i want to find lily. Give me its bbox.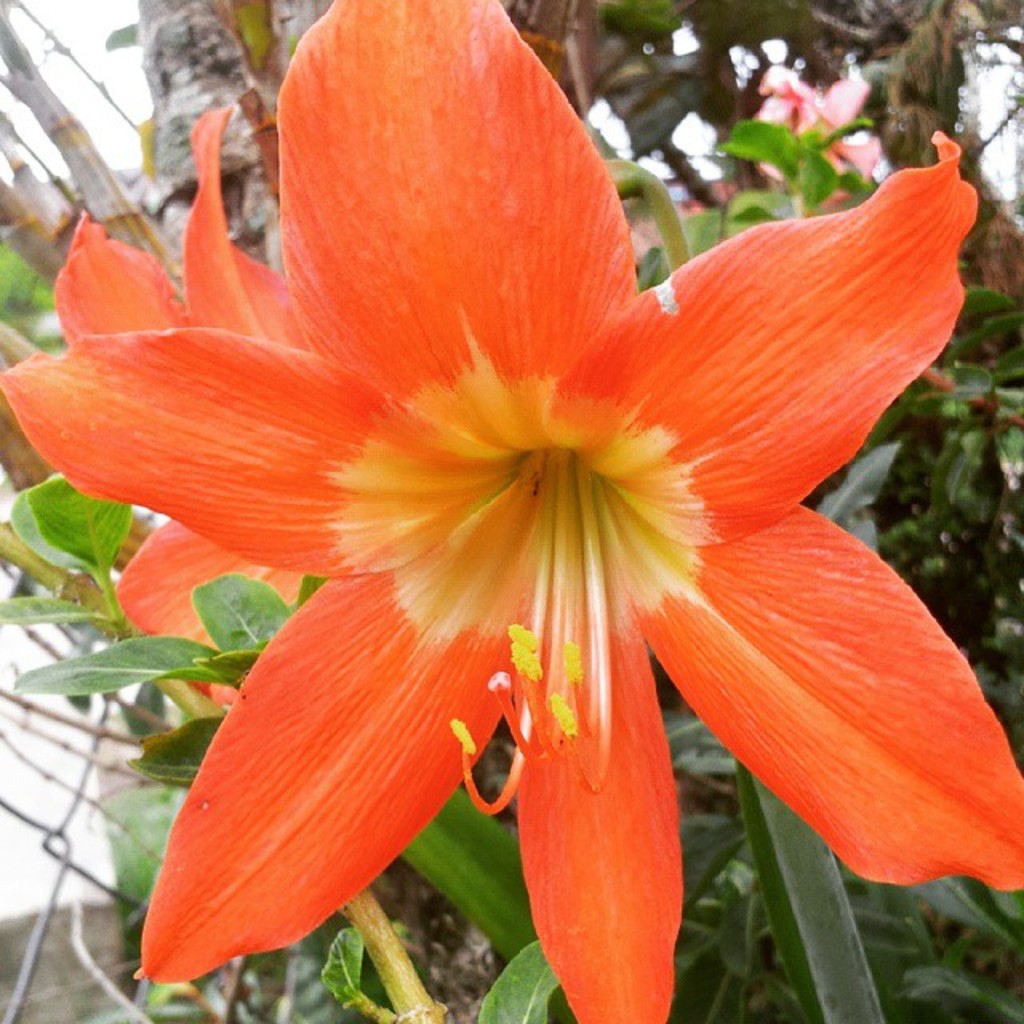
42/106/306/712.
